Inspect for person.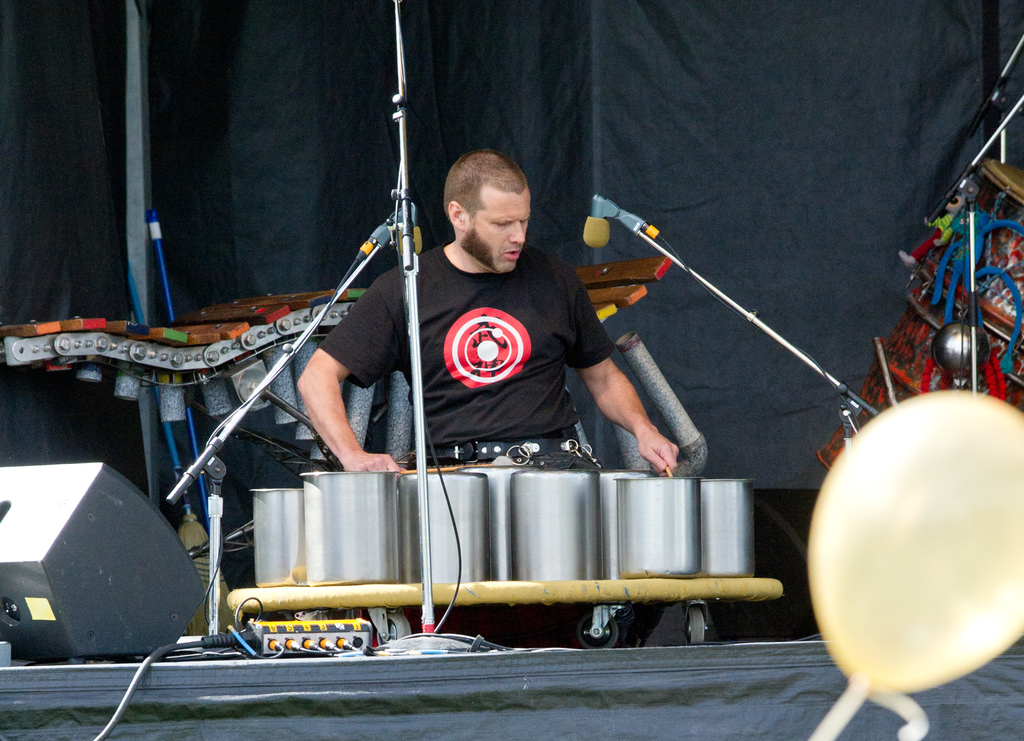
Inspection: {"left": 345, "top": 138, "right": 648, "bottom": 530}.
